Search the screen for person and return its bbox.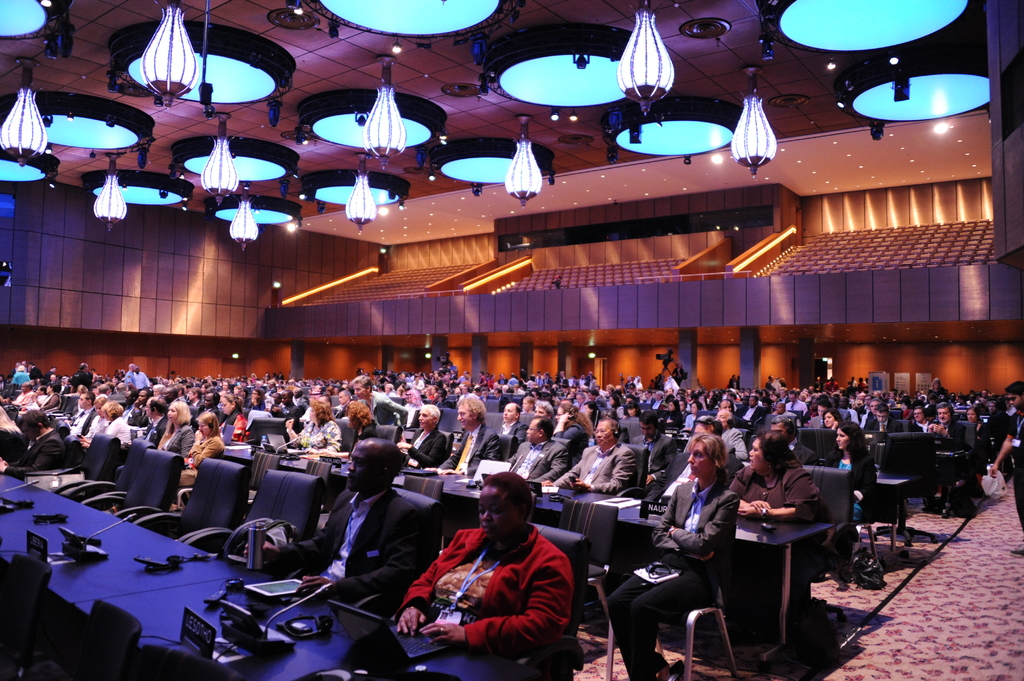
Found: <bbox>44, 367, 57, 384</bbox>.
